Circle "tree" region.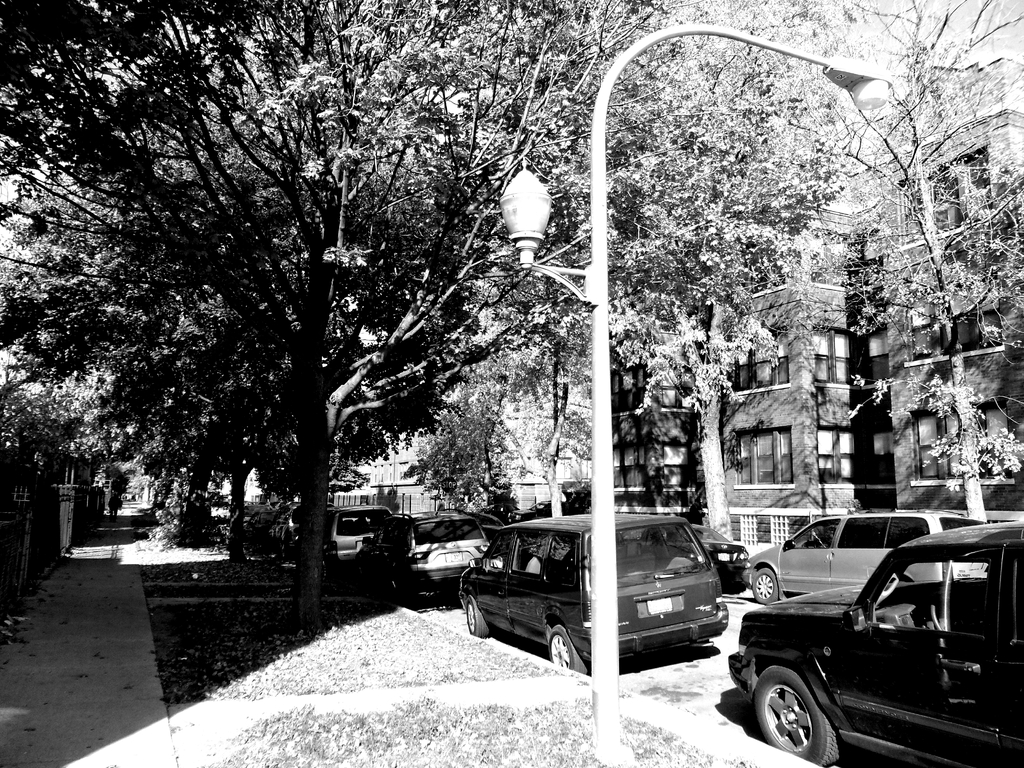
Region: left=779, top=0, right=1023, bottom=518.
